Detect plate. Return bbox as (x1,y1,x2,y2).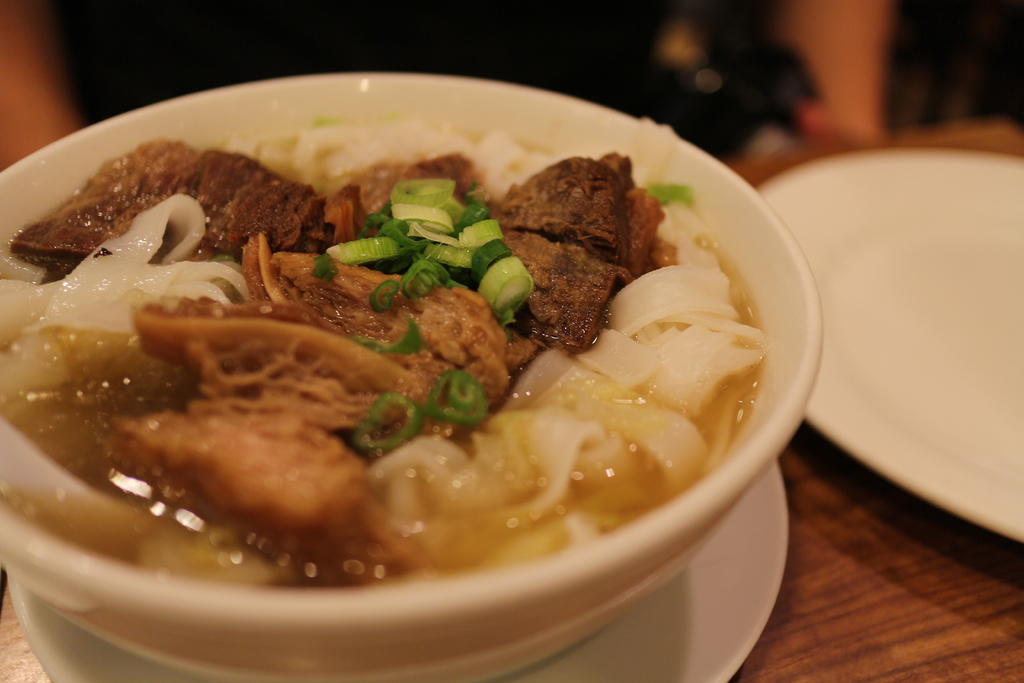
(3,461,792,682).
